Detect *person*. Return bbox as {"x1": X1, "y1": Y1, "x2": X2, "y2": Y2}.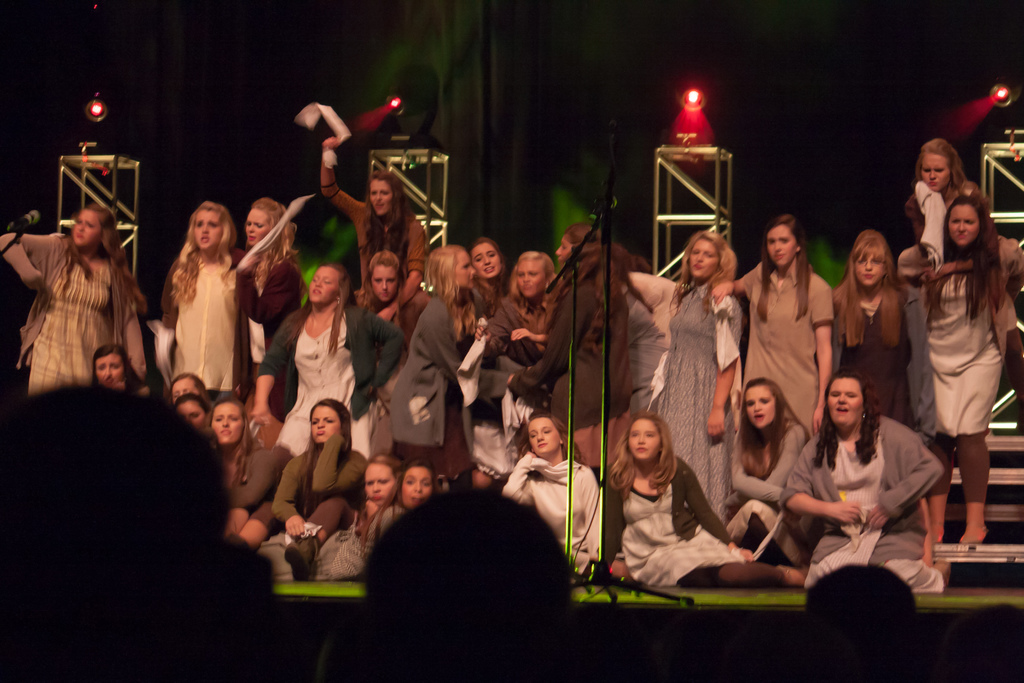
{"x1": 383, "y1": 254, "x2": 486, "y2": 486}.
